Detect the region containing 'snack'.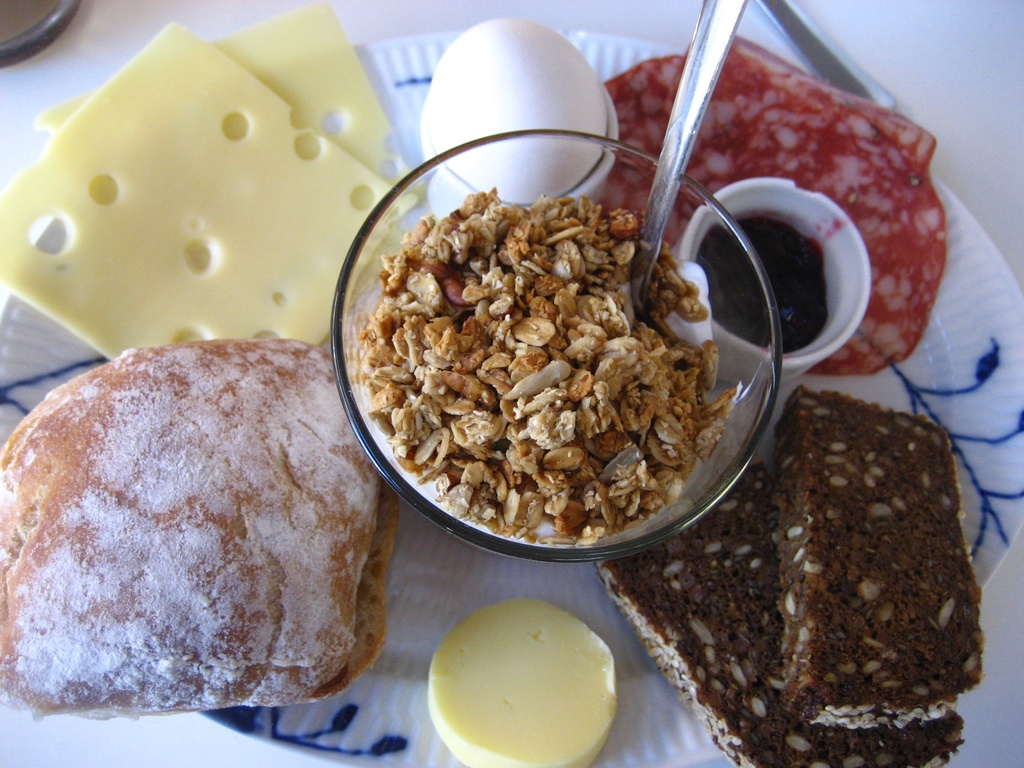
pyautogui.locateOnScreen(0, 0, 412, 383).
